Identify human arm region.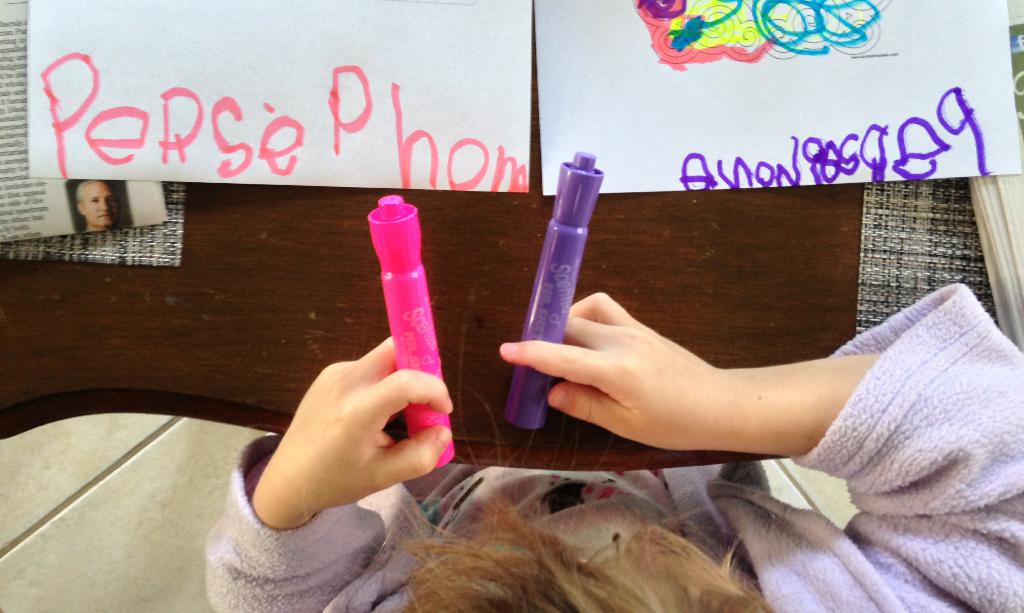
Region: bbox(198, 329, 464, 612).
